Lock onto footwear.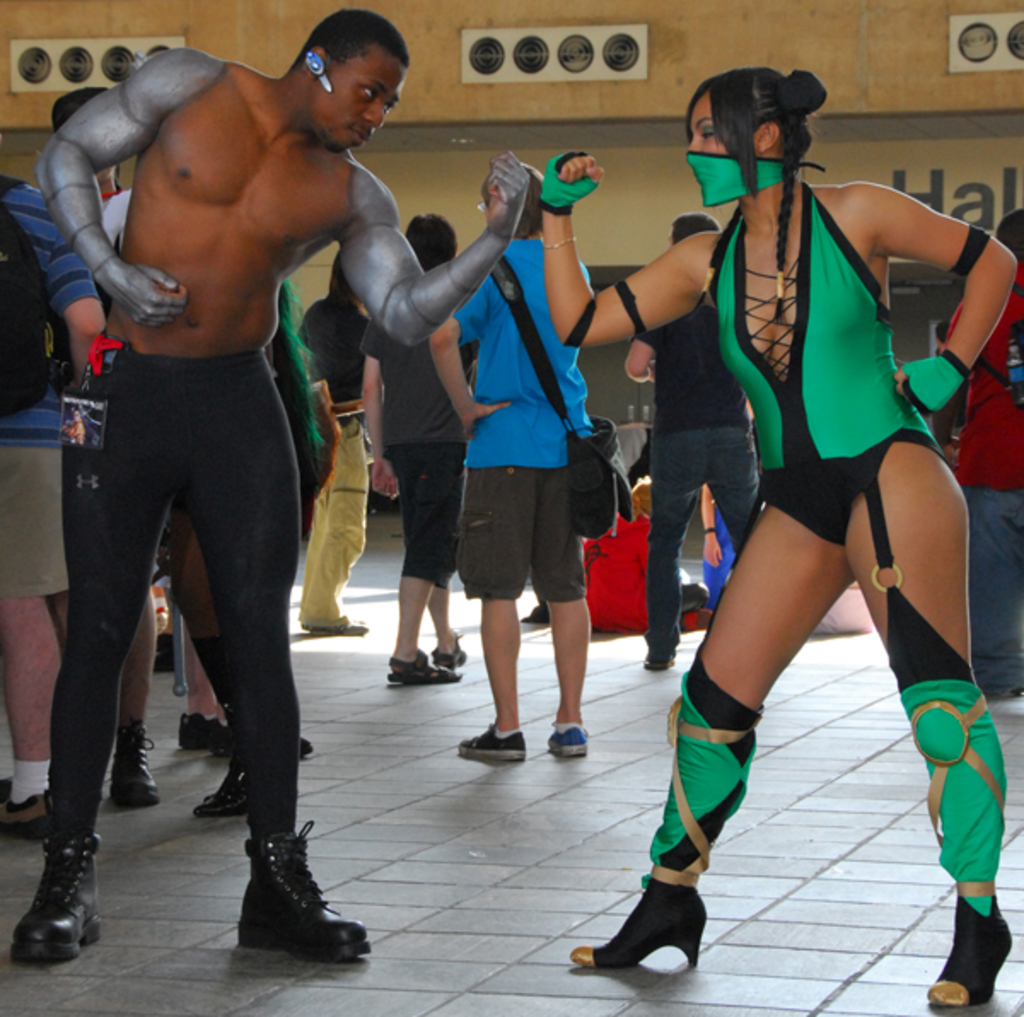
Locked: l=0, t=793, r=46, b=833.
